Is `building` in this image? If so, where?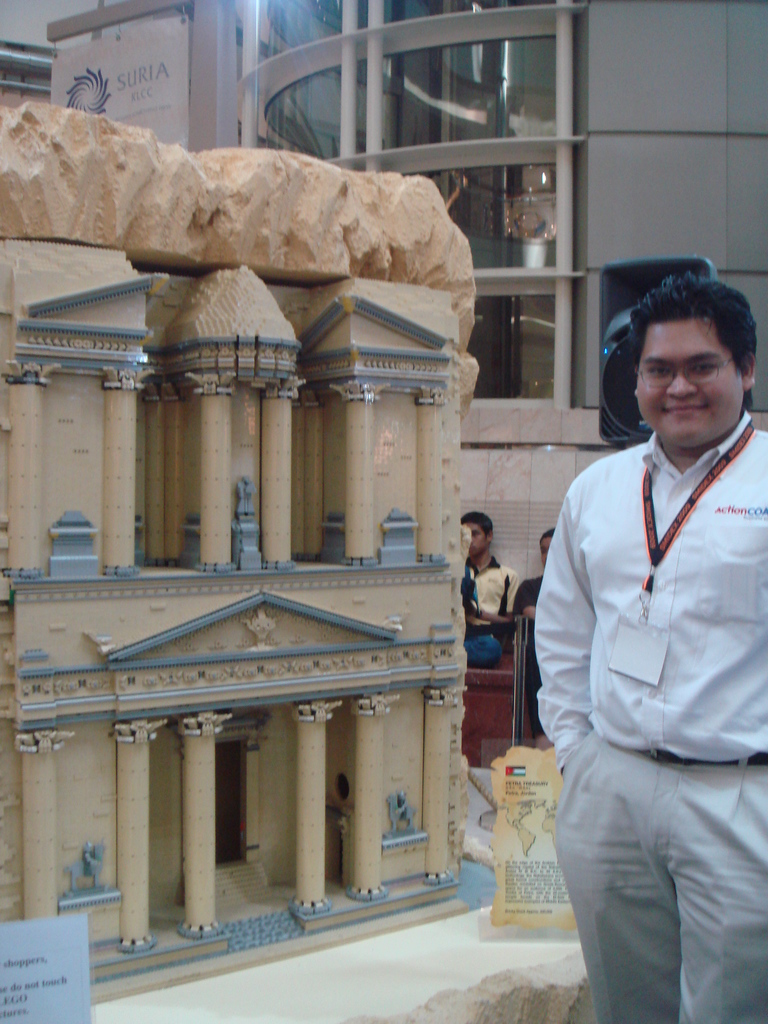
Yes, at bbox=[0, 236, 496, 1004].
